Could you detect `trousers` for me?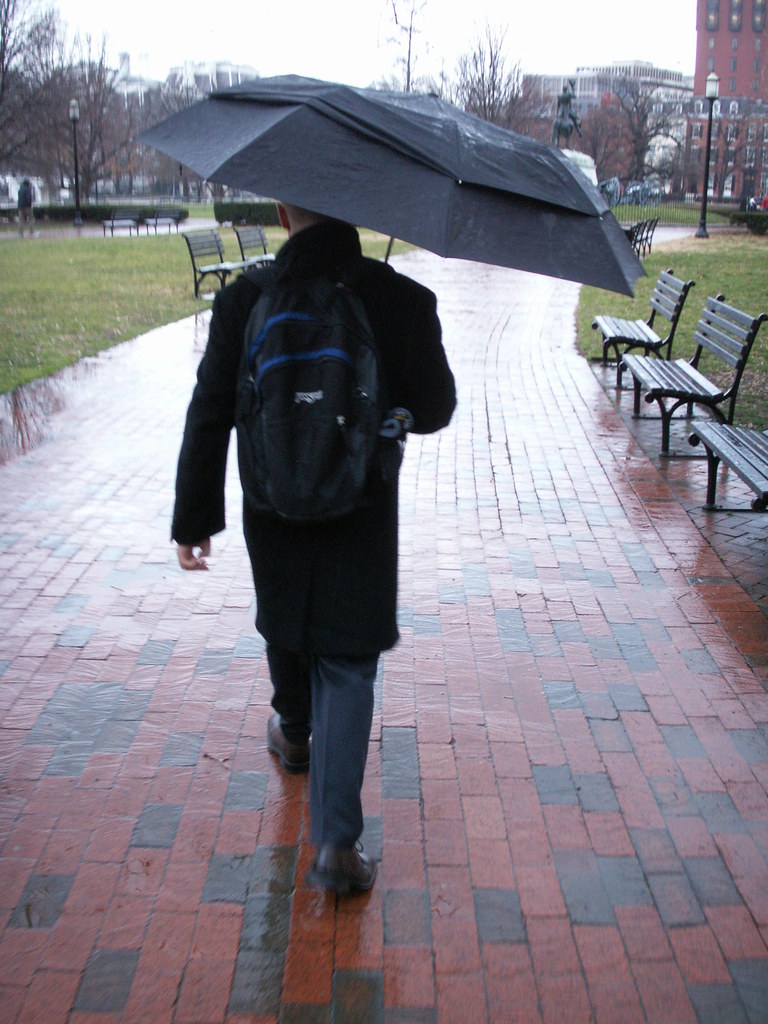
Detection result: left=262, top=602, right=388, bottom=884.
